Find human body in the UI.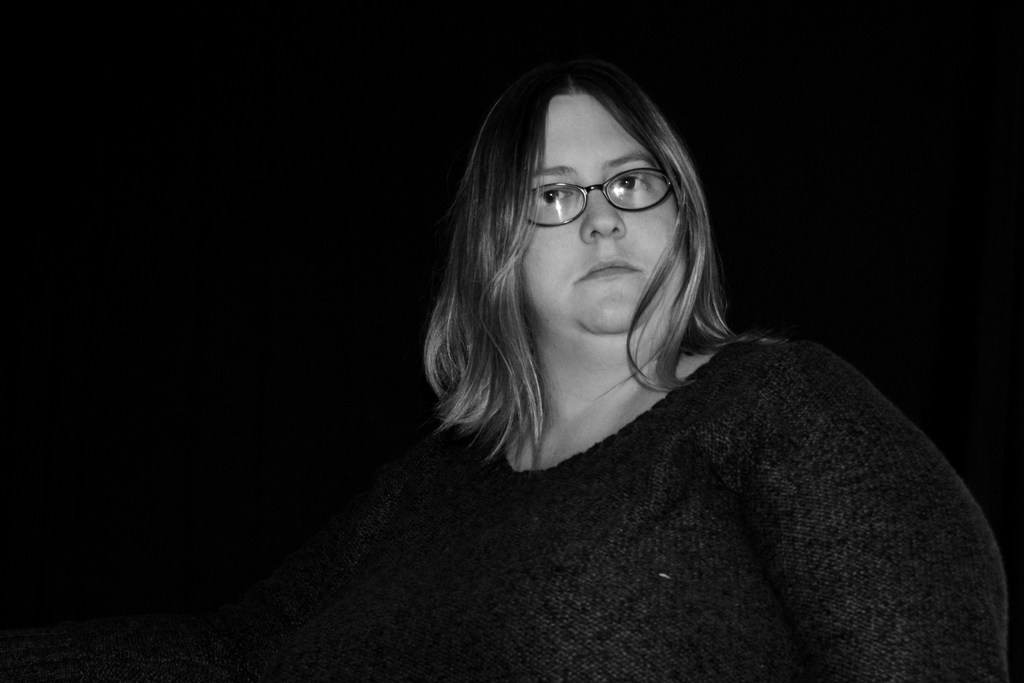
UI element at {"left": 287, "top": 92, "right": 965, "bottom": 653}.
